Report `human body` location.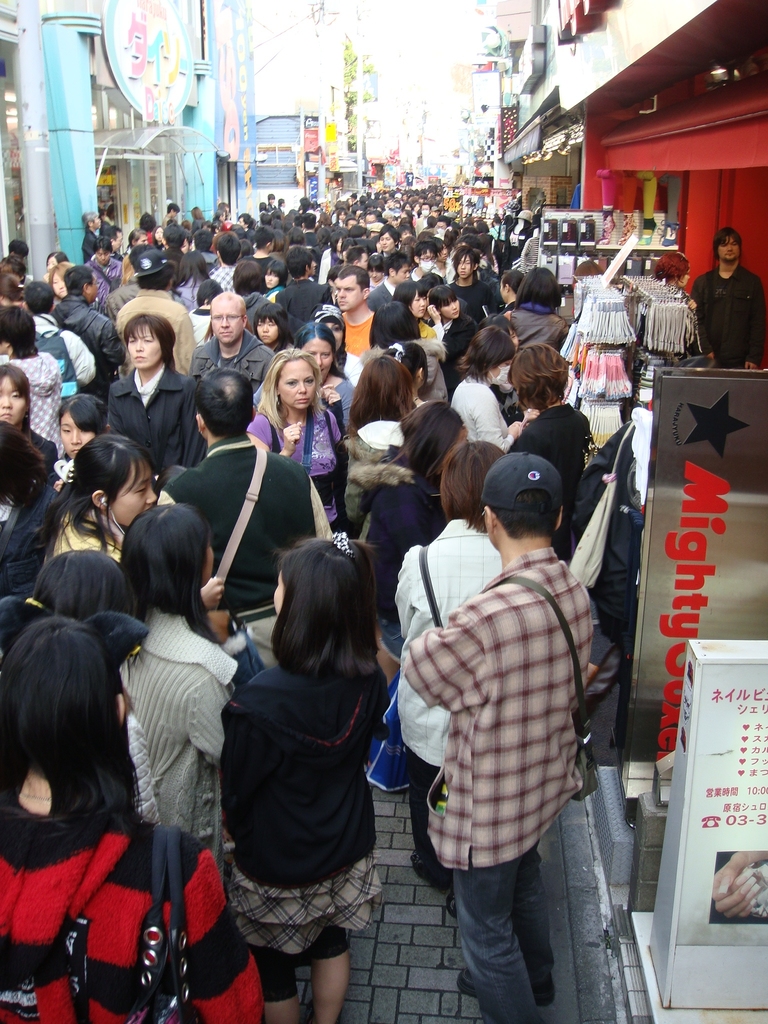
Report: rect(410, 454, 625, 981).
